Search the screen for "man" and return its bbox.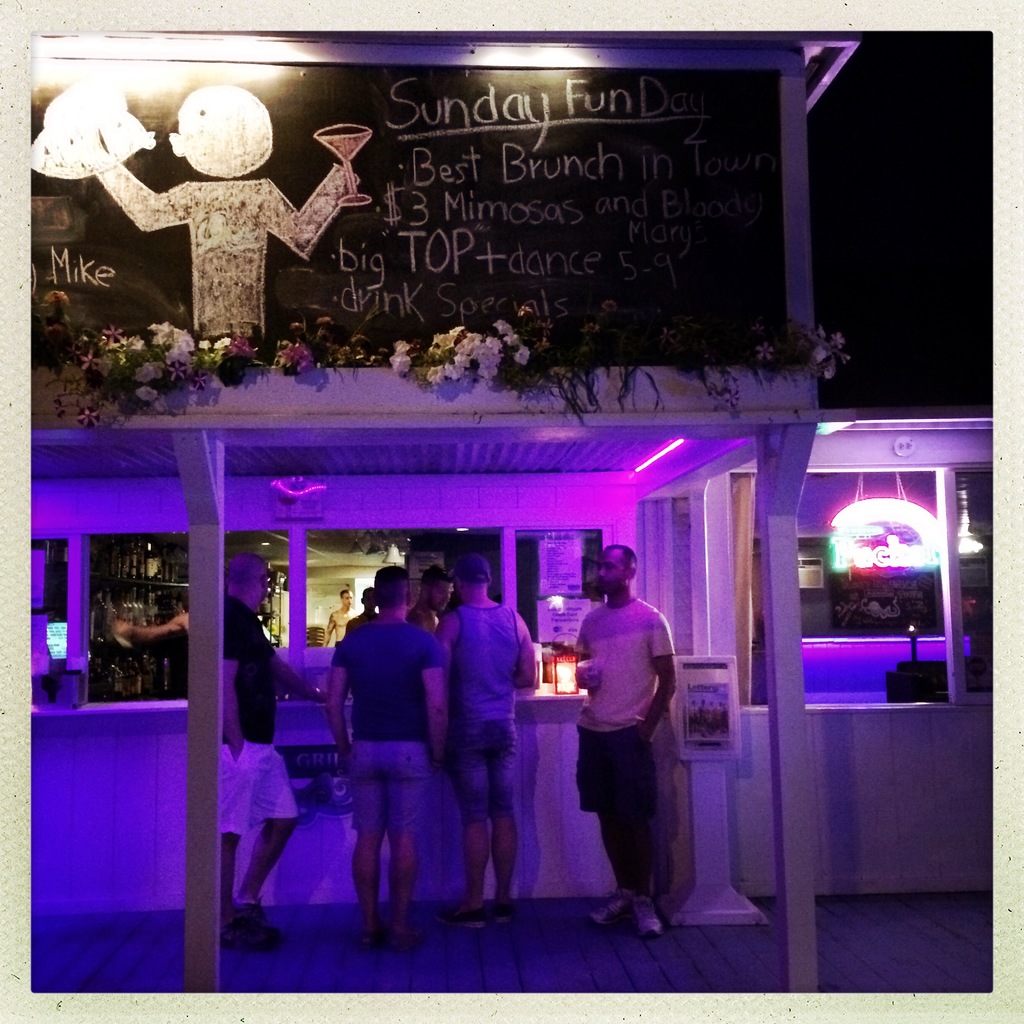
Found: 220,551,328,947.
